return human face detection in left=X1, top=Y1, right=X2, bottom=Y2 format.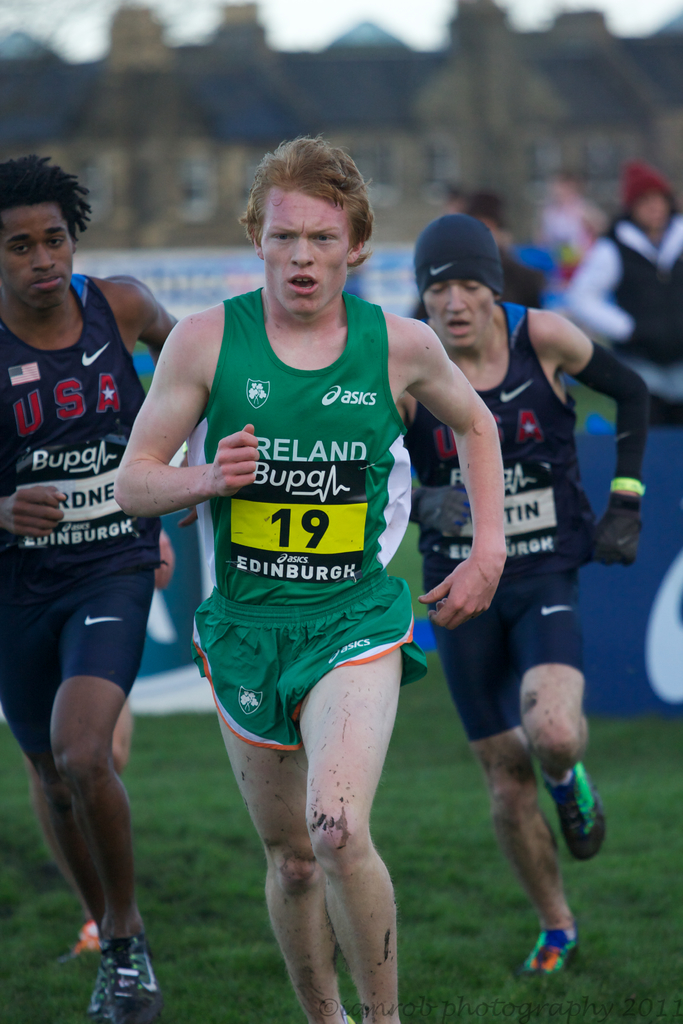
left=419, top=277, right=491, bottom=351.
